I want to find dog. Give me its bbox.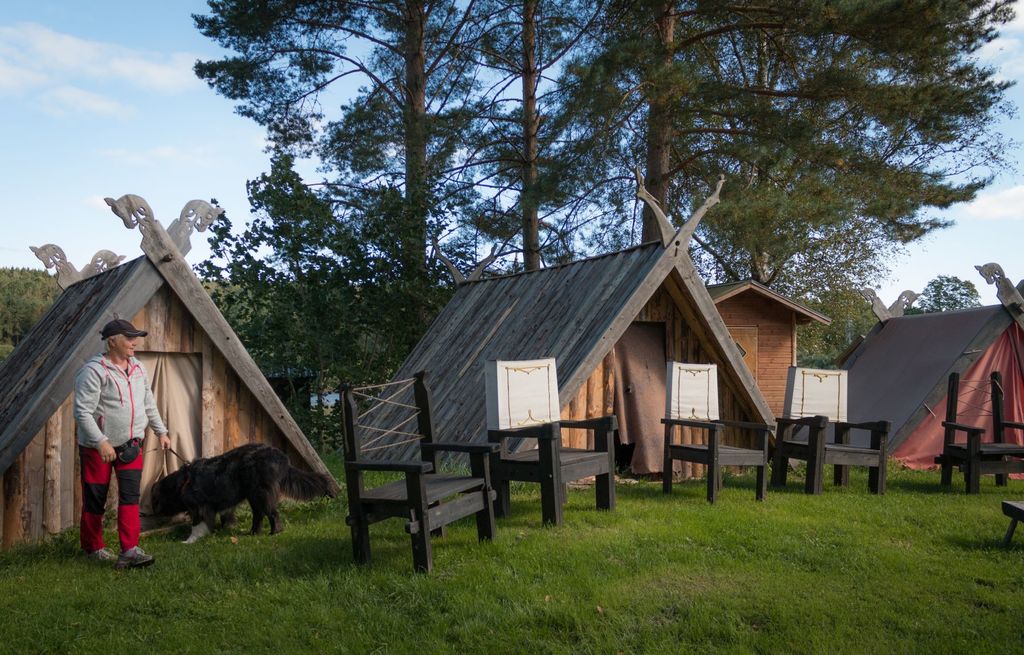
147/445/341/548.
